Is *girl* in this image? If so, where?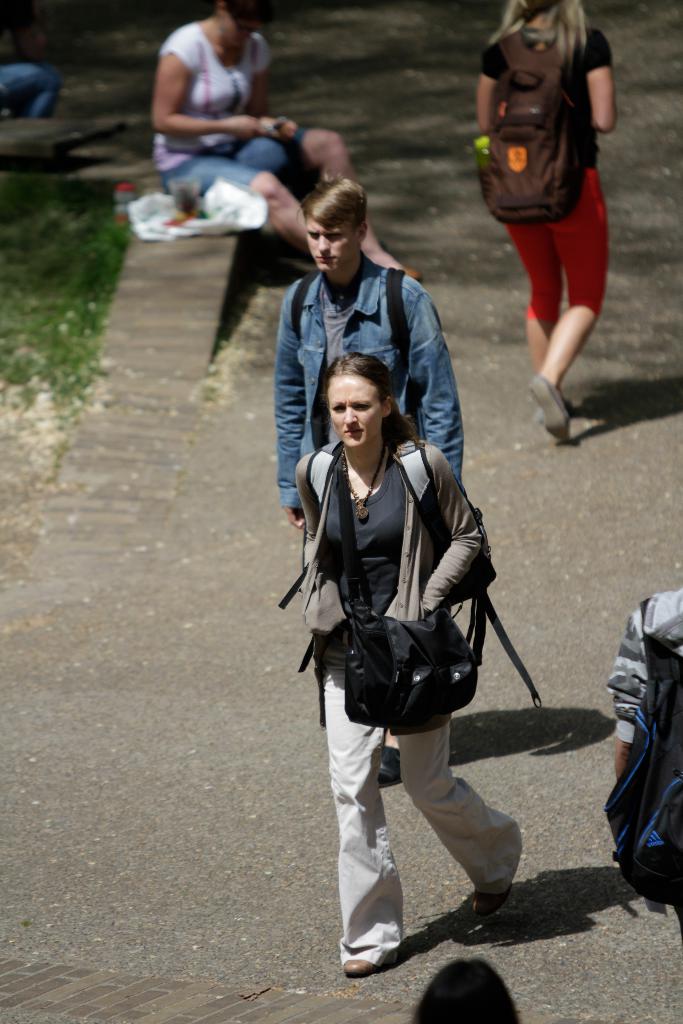
Yes, at [479, 0, 618, 449].
